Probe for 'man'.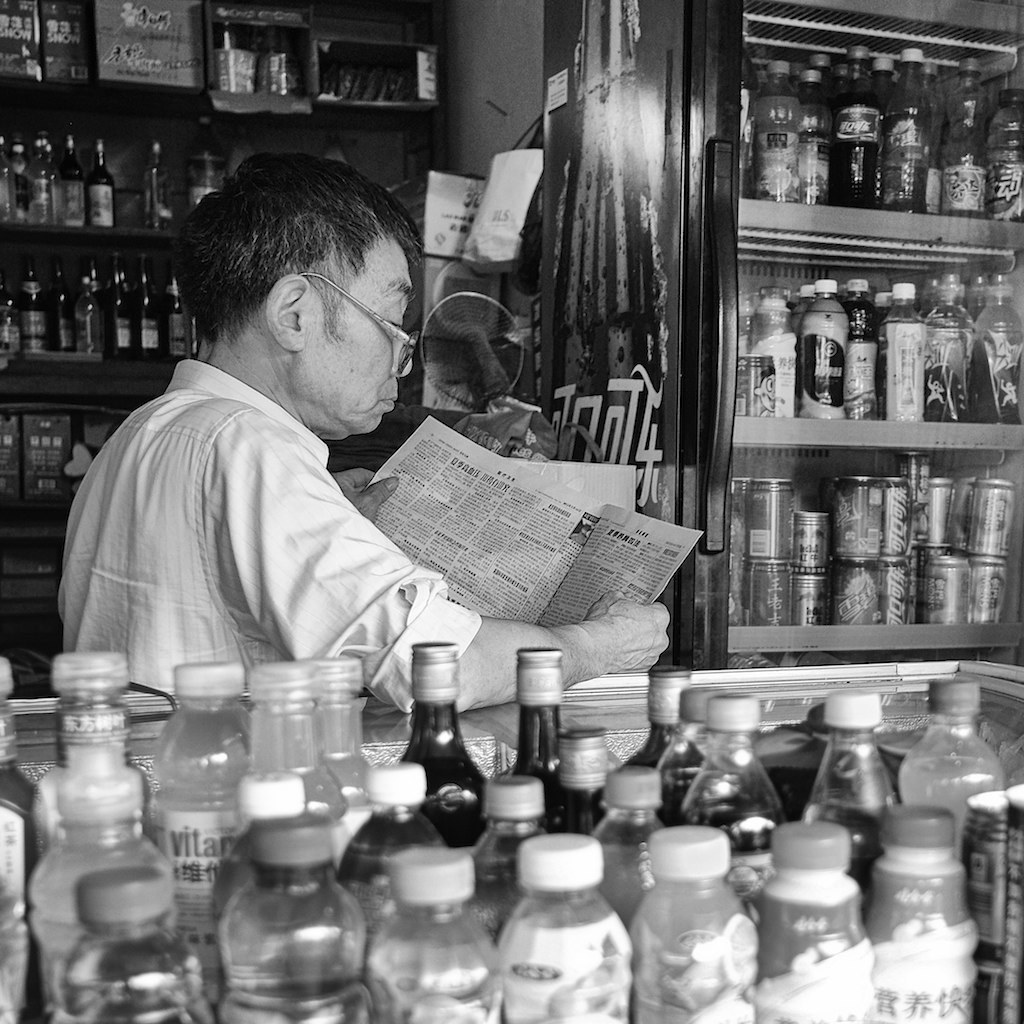
Probe result: box=[51, 149, 673, 715].
